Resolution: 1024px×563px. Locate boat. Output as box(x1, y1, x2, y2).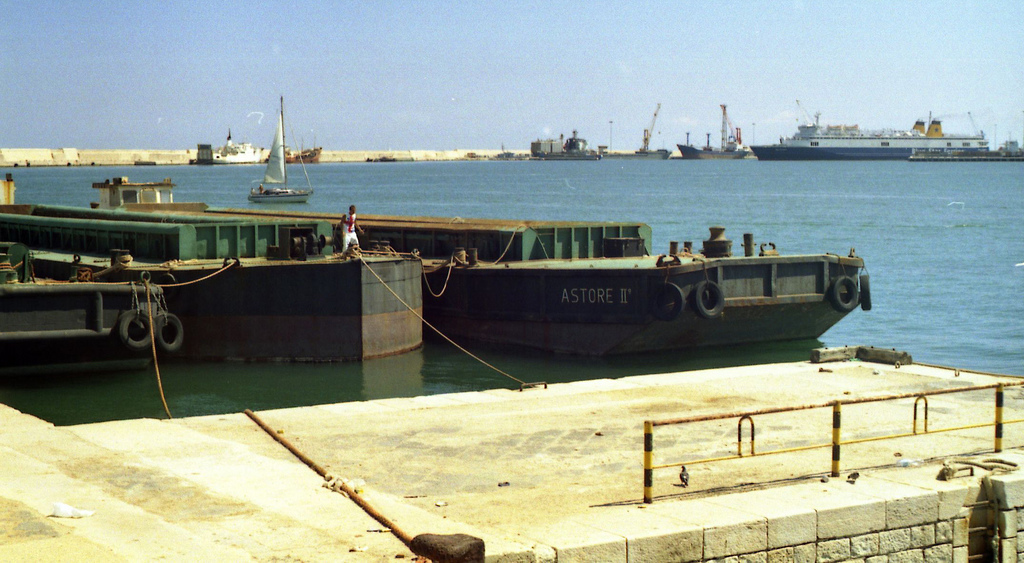
box(243, 93, 314, 208).
